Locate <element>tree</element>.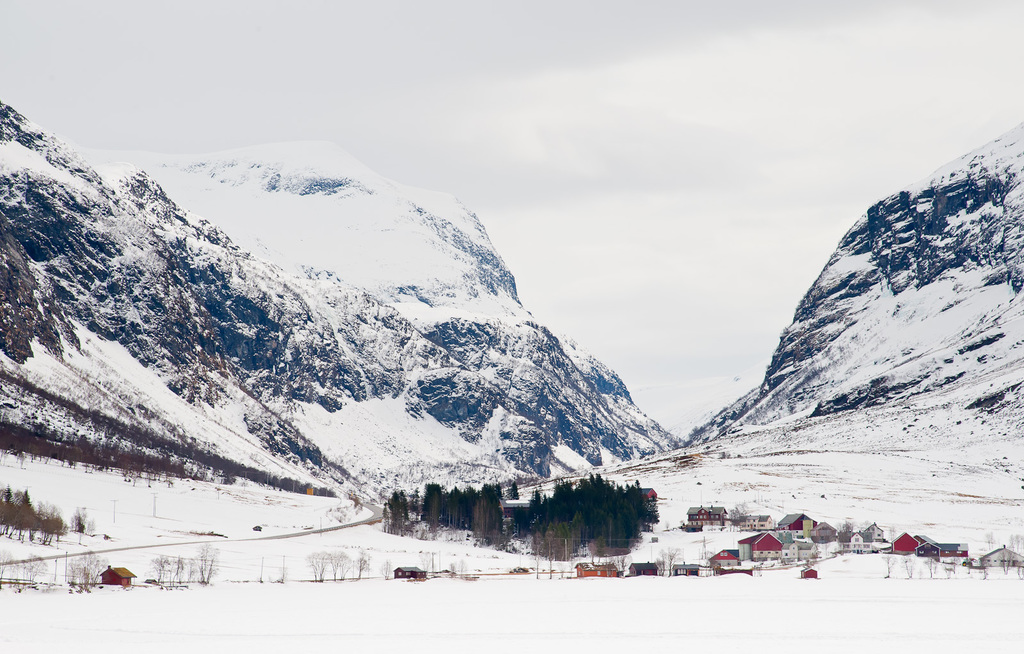
Bounding box: bbox=(68, 550, 105, 594).
